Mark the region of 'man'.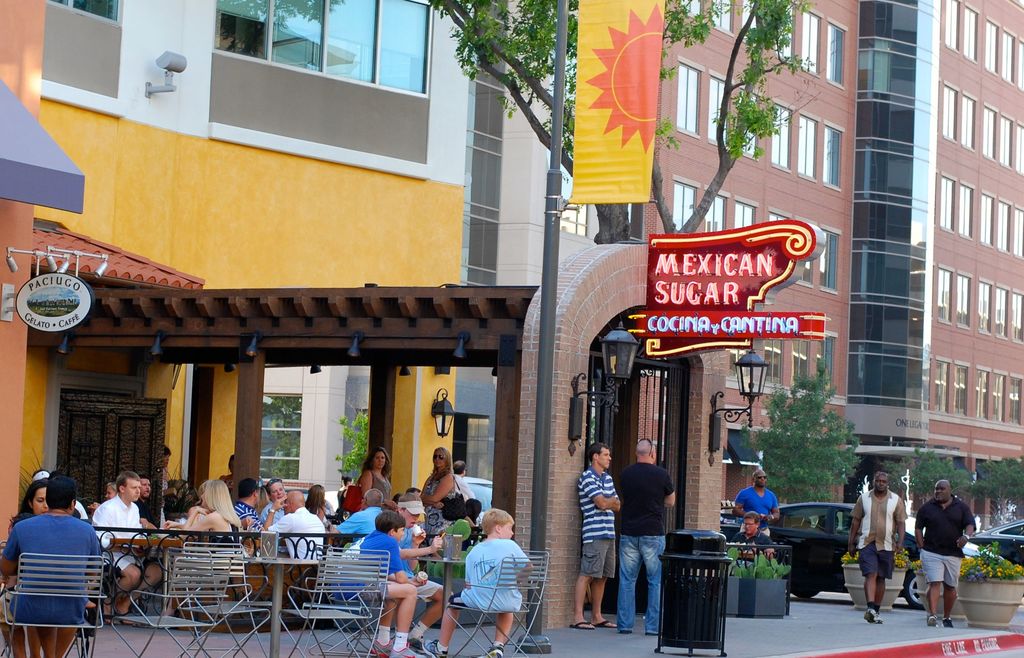
Region: l=618, t=439, r=674, b=634.
